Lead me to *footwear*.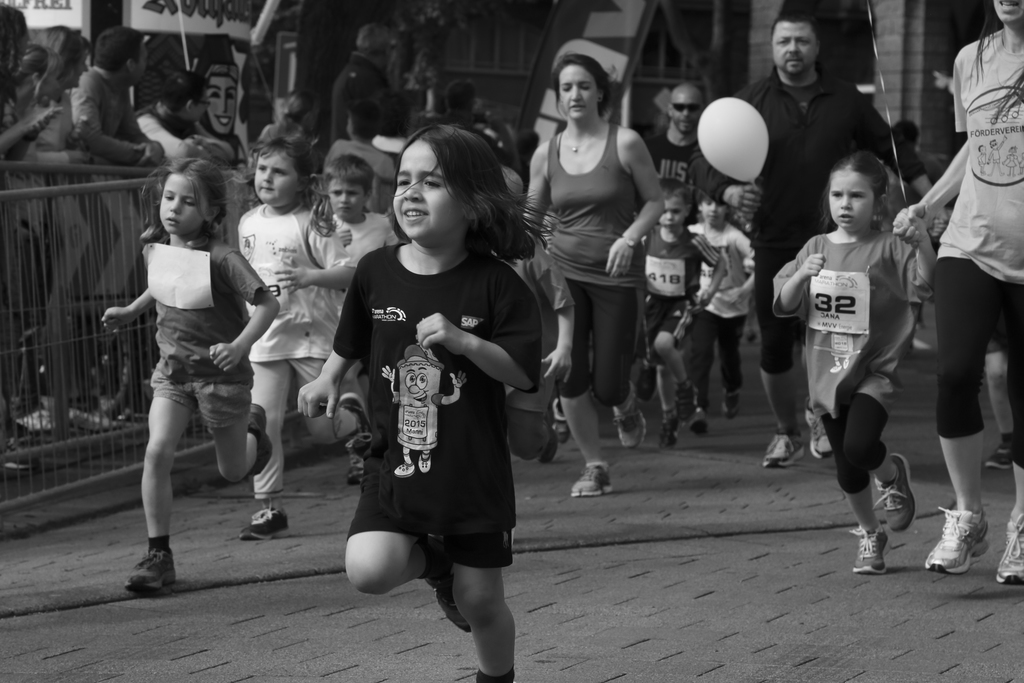
Lead to (left=927, top=505, right=984, bottom=572).
